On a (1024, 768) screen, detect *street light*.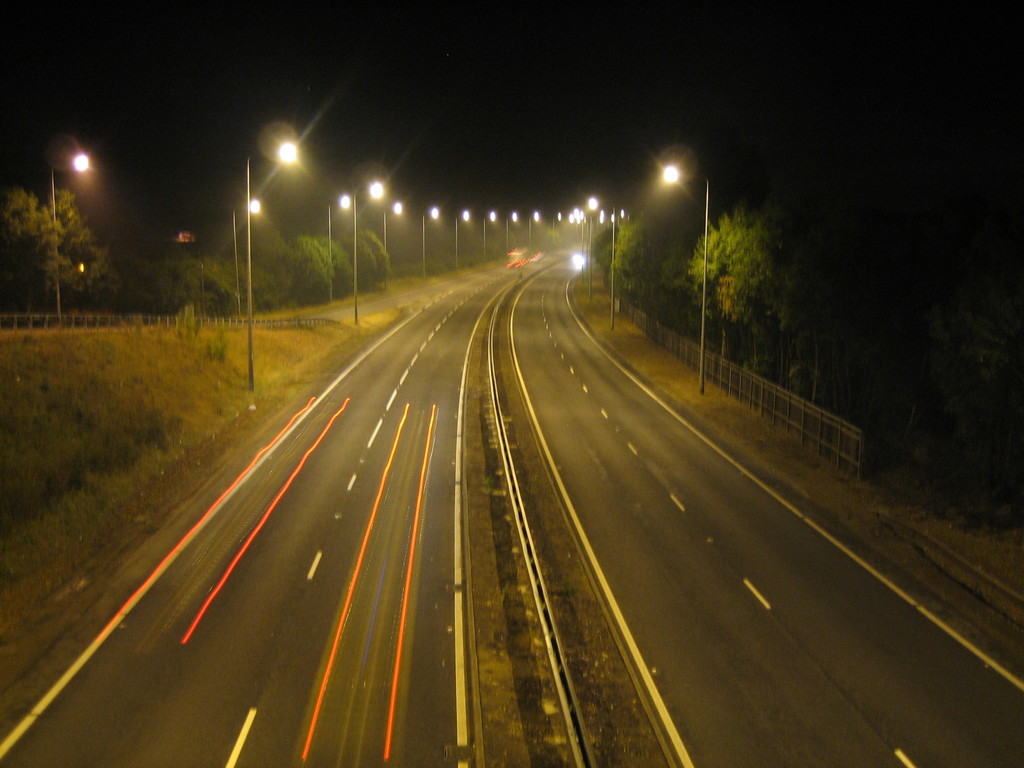
(x1=245, y1=137, x2=298, y2=400).
